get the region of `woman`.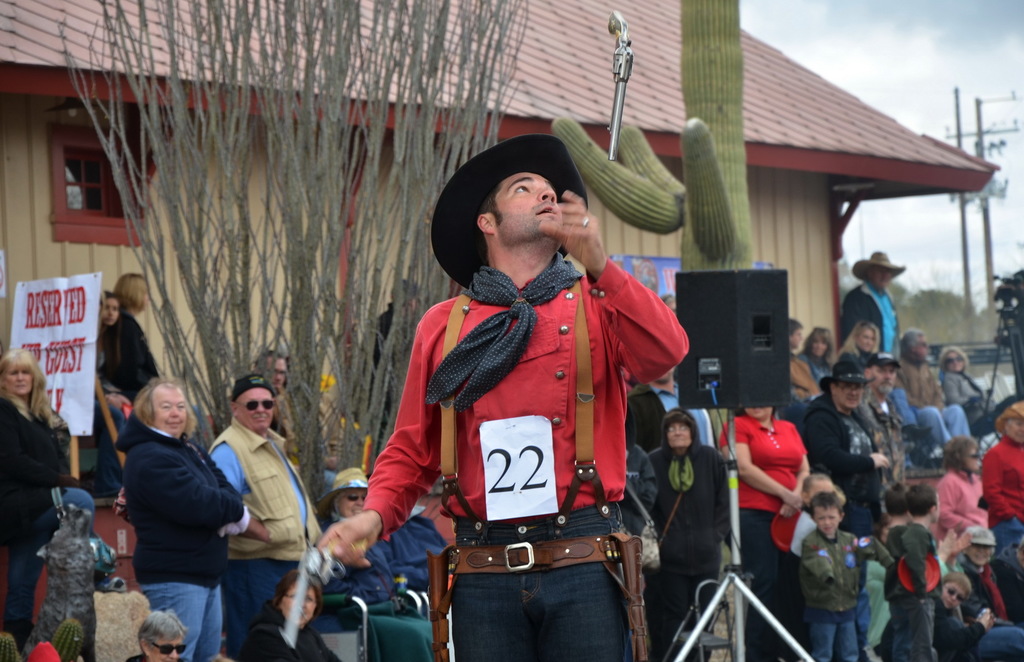
<bbox>835, 319, 877, 356</bbox>.
